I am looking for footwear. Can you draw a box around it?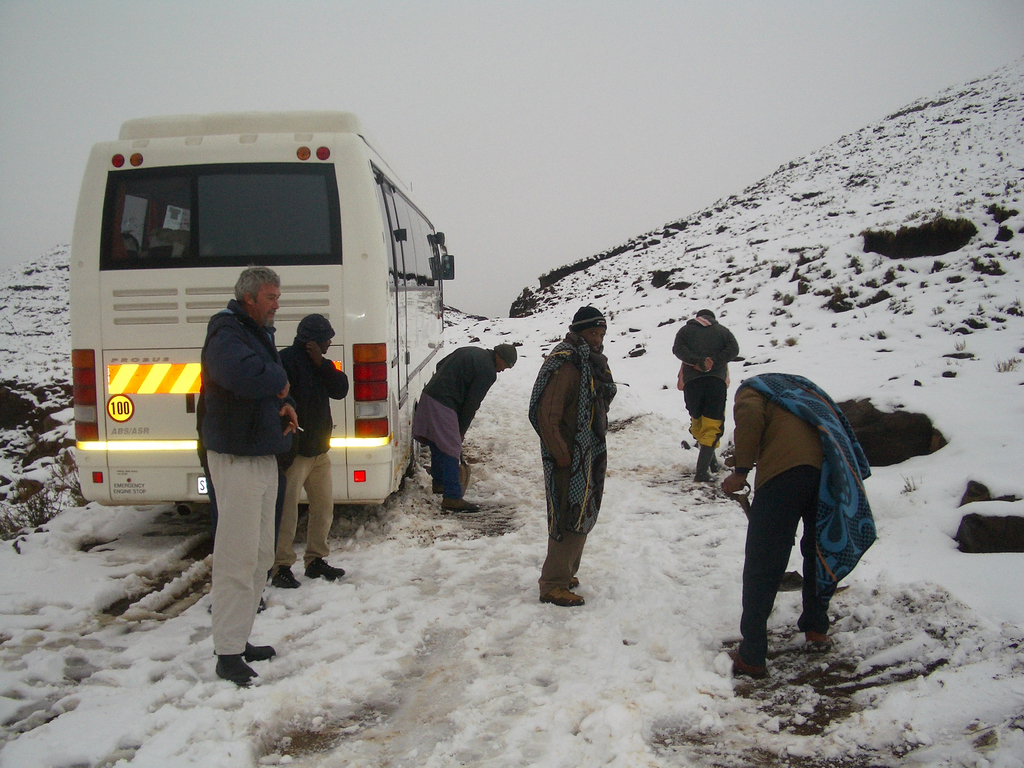
Sure, the bounding box is box(306, 553, 372, 584).
